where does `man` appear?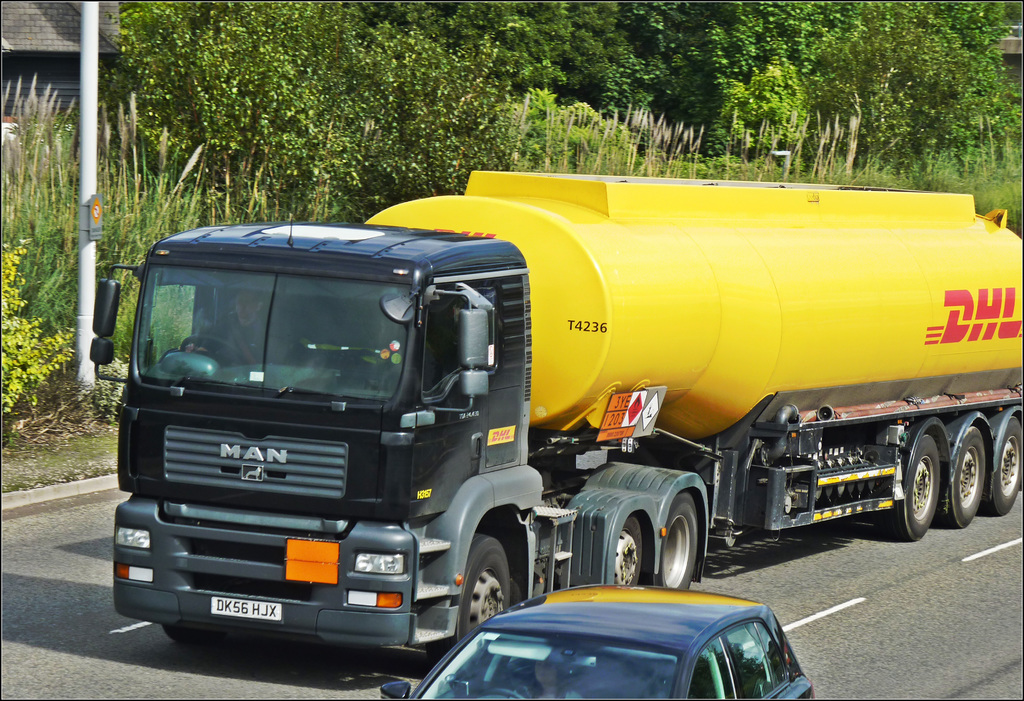
Appears at box=[184, 291, 291, 366].
